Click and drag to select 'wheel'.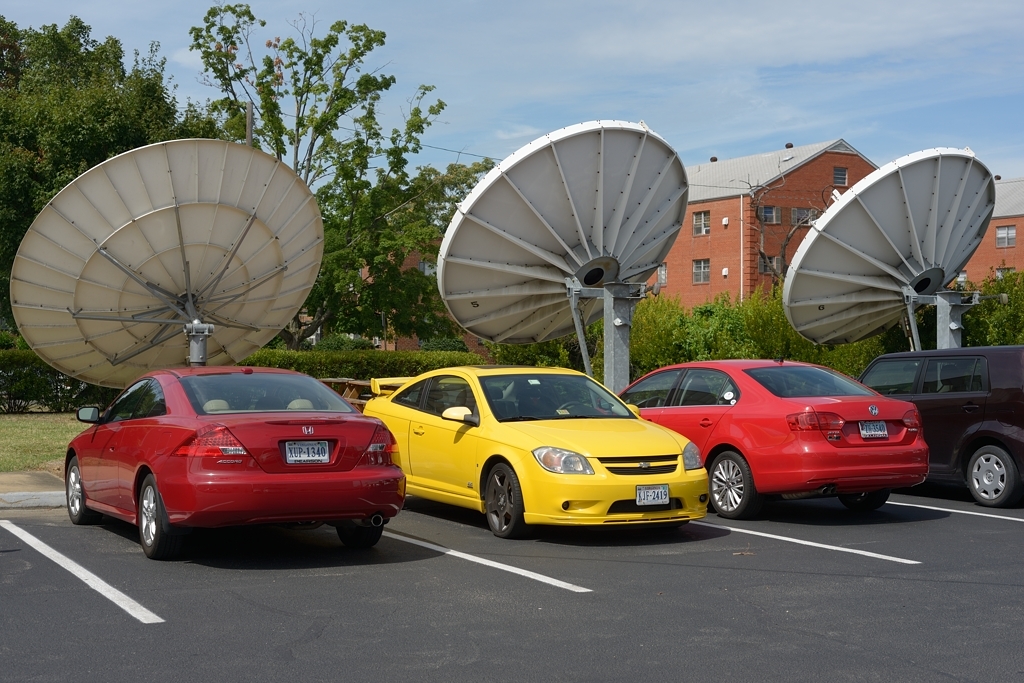
Selection: BBox(337, 518, 381, 549).
